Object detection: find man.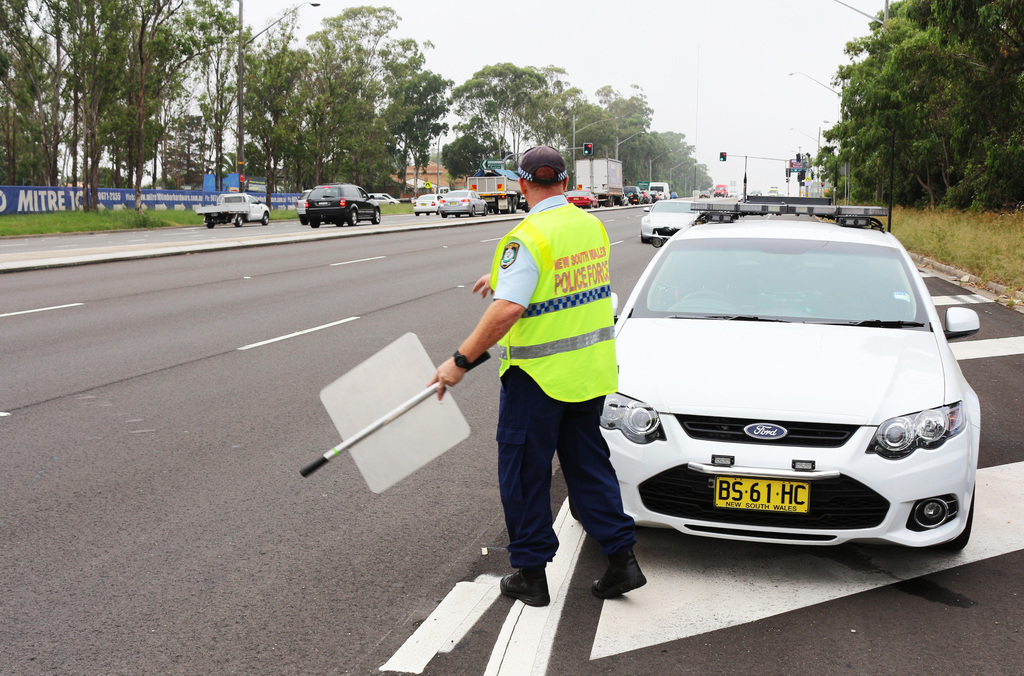
<box>426,143,645,606</box>.
